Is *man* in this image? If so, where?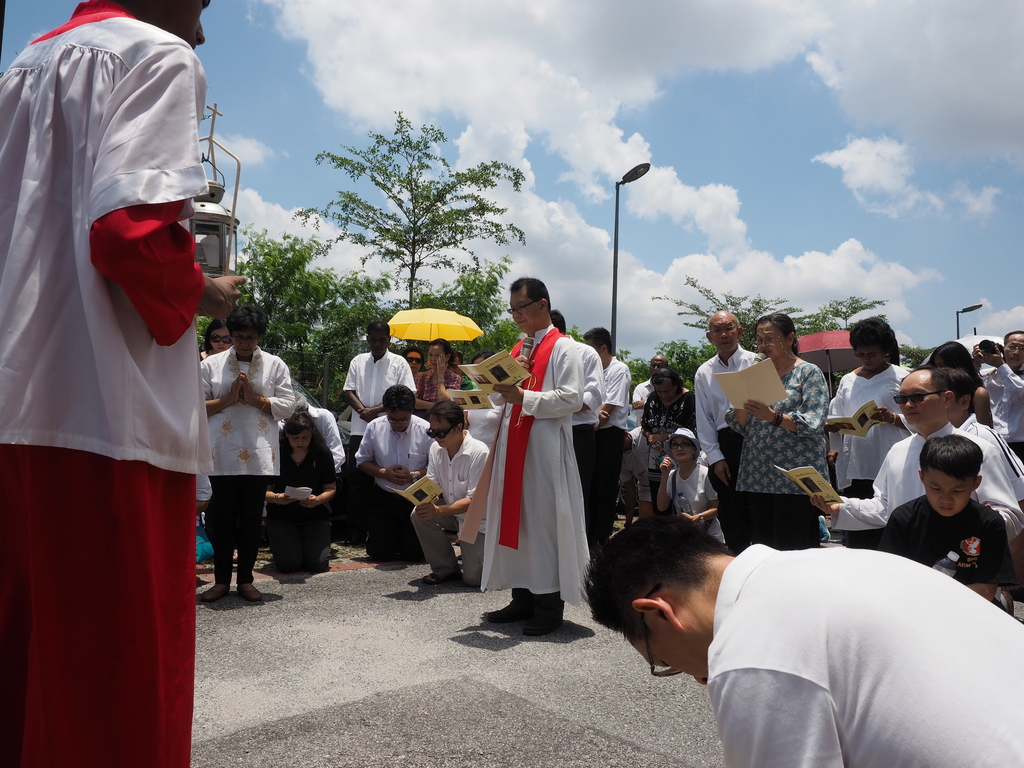
Yes, at Rect(654, 492, 1017, 756).
